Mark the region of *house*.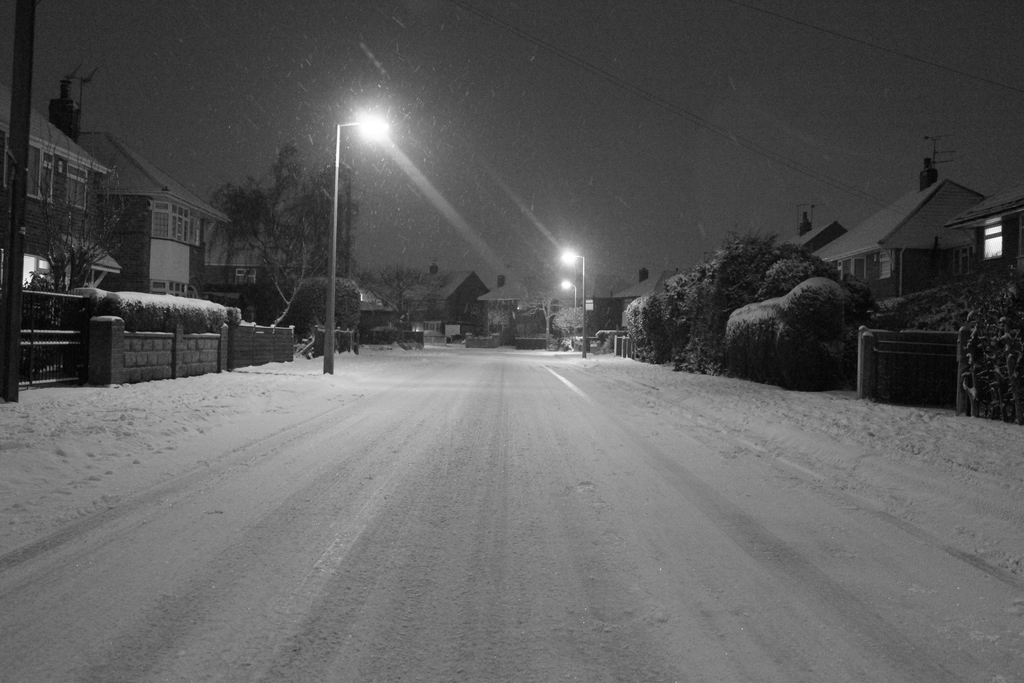
Region: <bbox>809, 158, 986, 319</bbox>.
